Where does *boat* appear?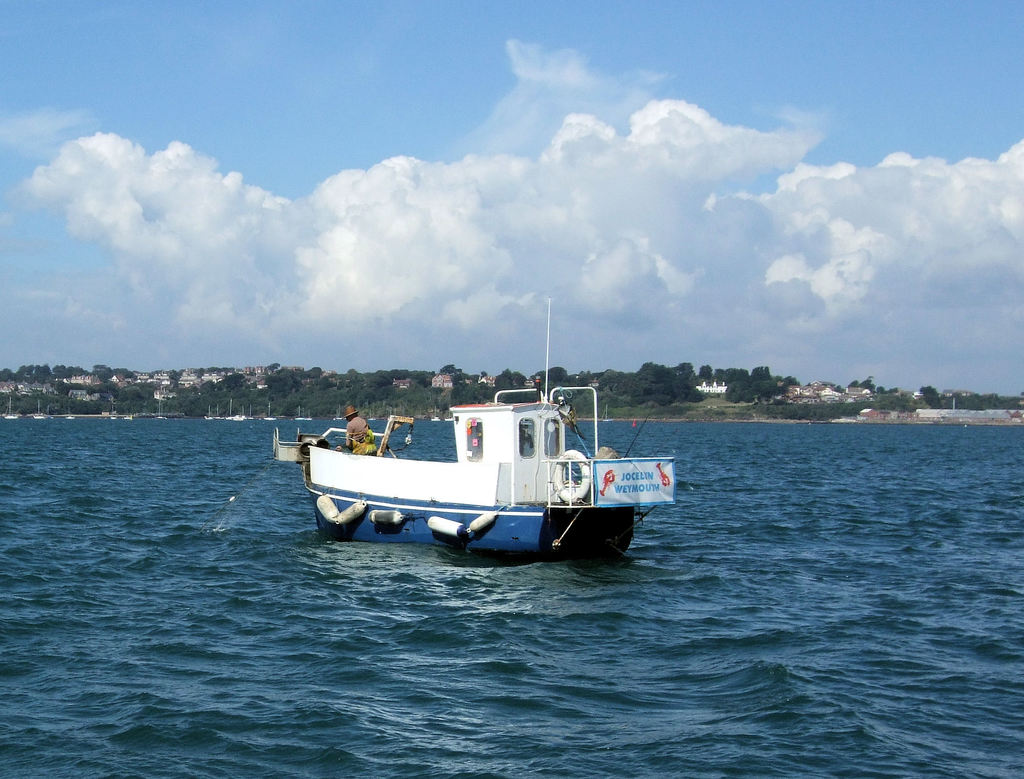
Appears at Rect(63, 405, 76, 421).
